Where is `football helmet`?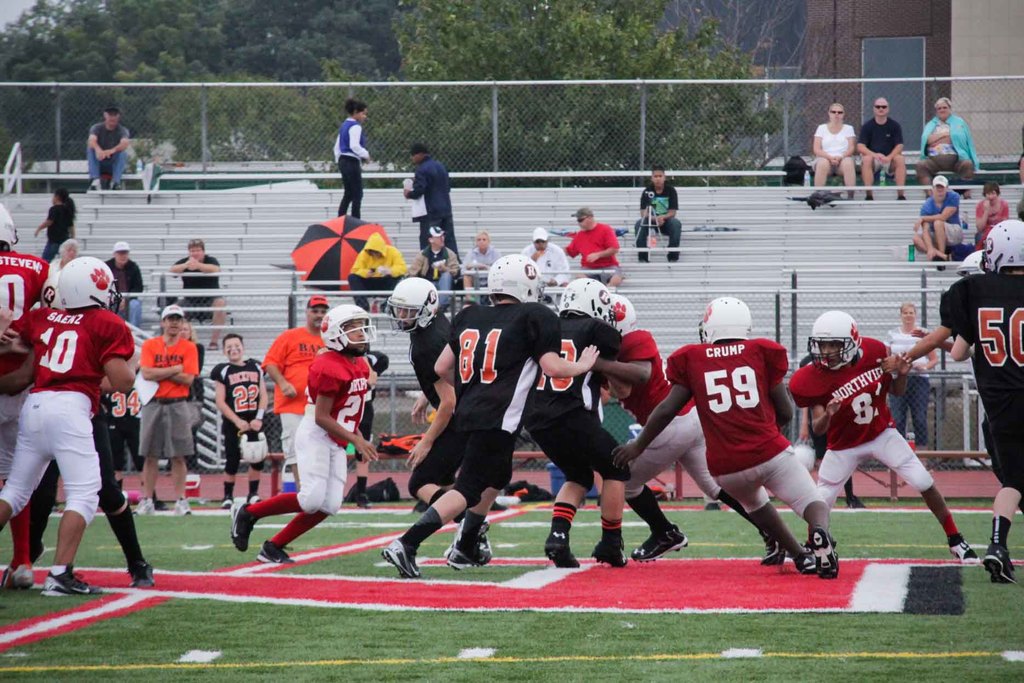
55,254,123,313.
